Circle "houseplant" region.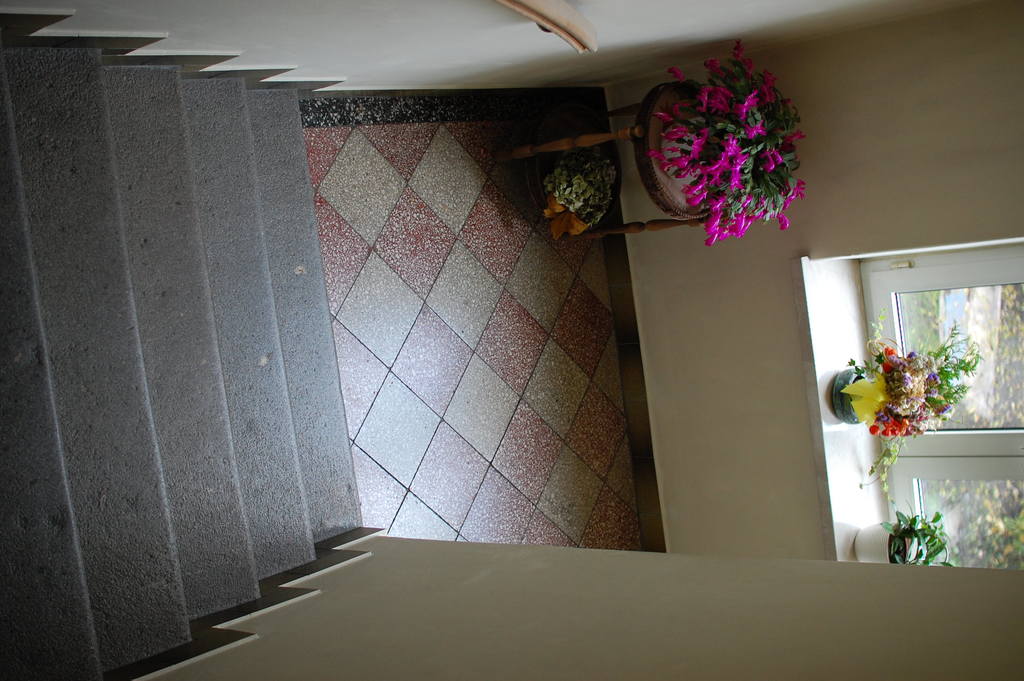
Region: left=854, top=513, right=960, bottom=566.
